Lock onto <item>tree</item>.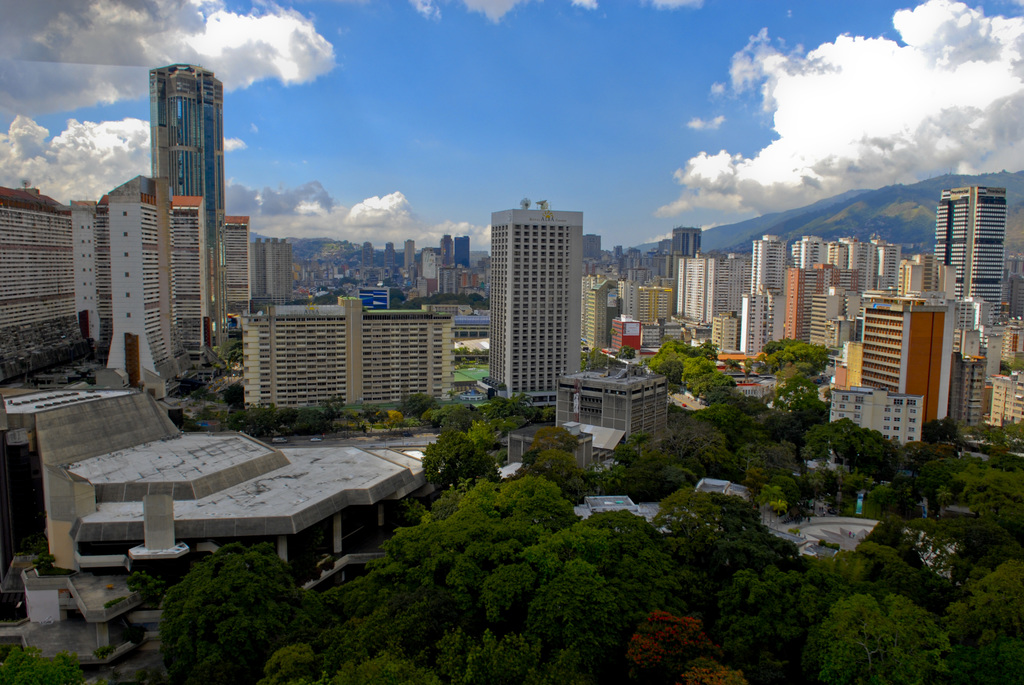
Locked: Rect(821, 595, 948, 681).
